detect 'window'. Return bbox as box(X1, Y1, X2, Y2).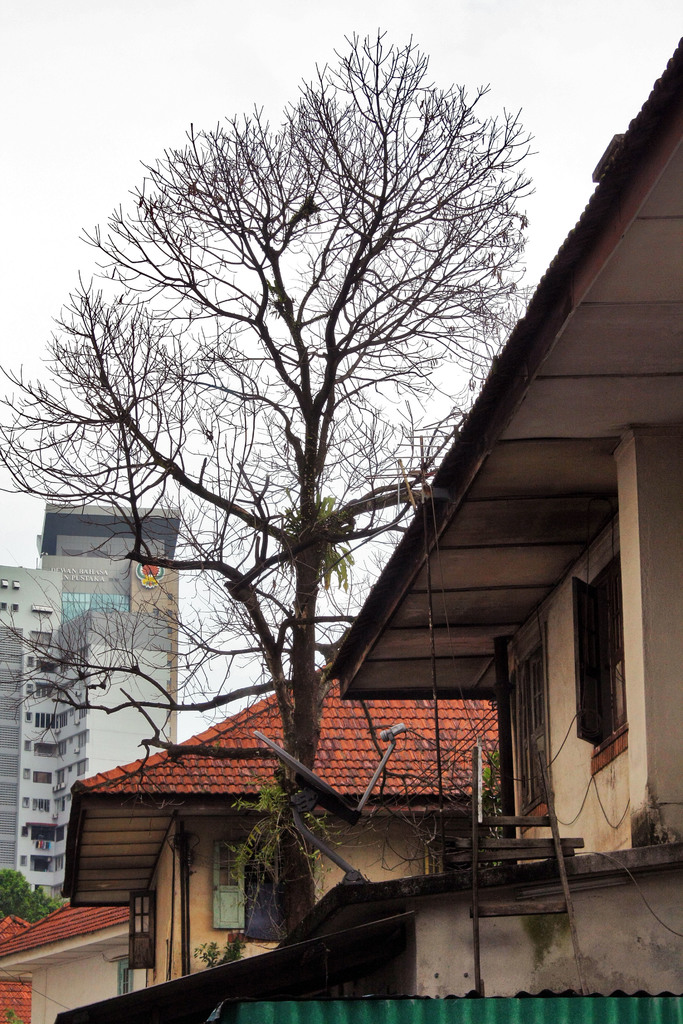
box(209, 841, 284, 936).
